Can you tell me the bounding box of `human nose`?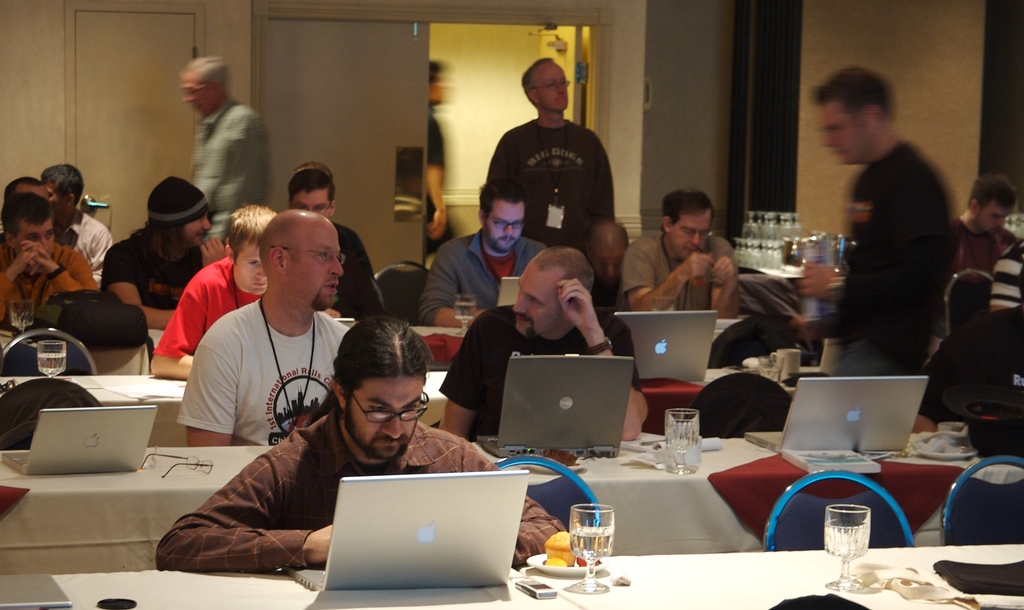
bbox(557, 85, 563, 96).
